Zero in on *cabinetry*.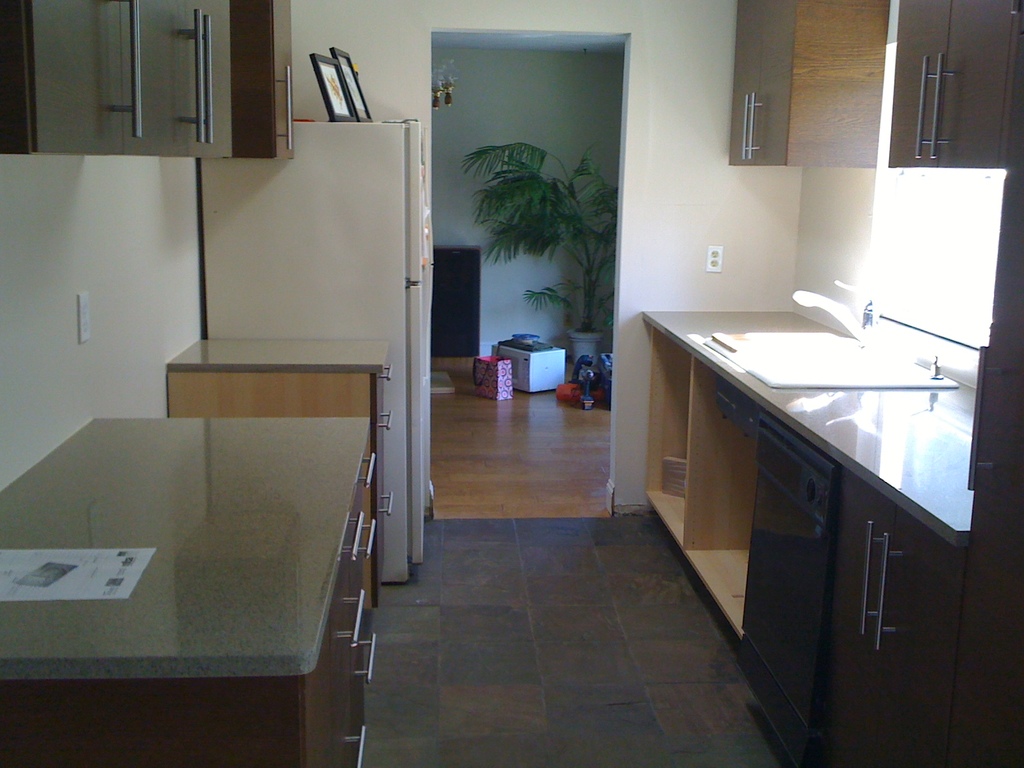
Zeroed in: <bbox>958, 487, 1023, 767</bbox>.
